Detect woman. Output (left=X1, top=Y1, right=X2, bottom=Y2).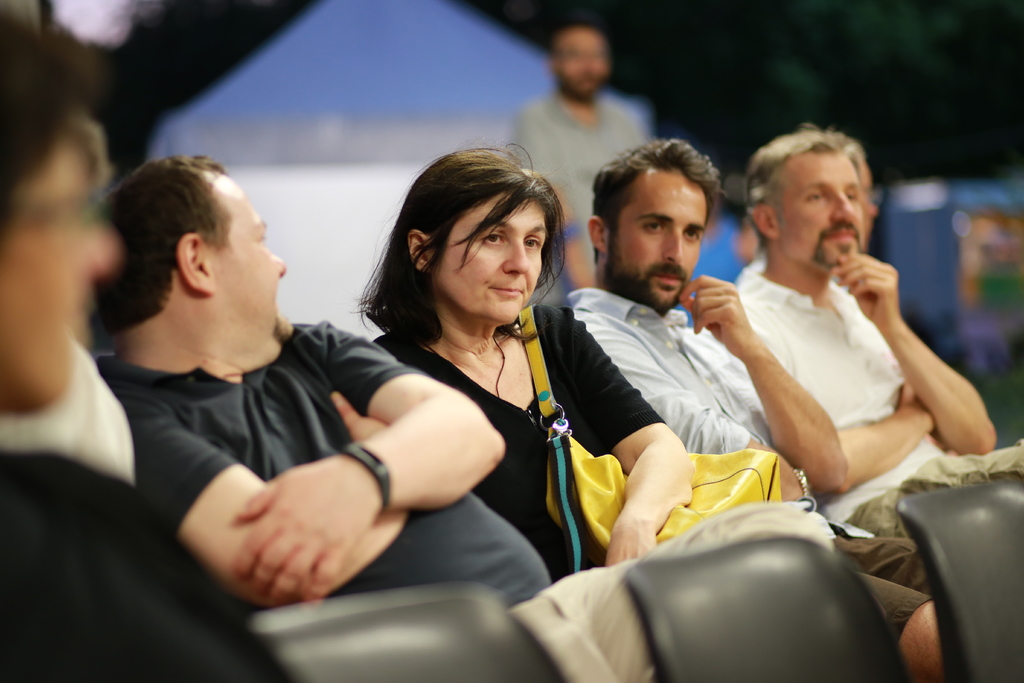
(left=349, top=141, right=690, bottom=582).
